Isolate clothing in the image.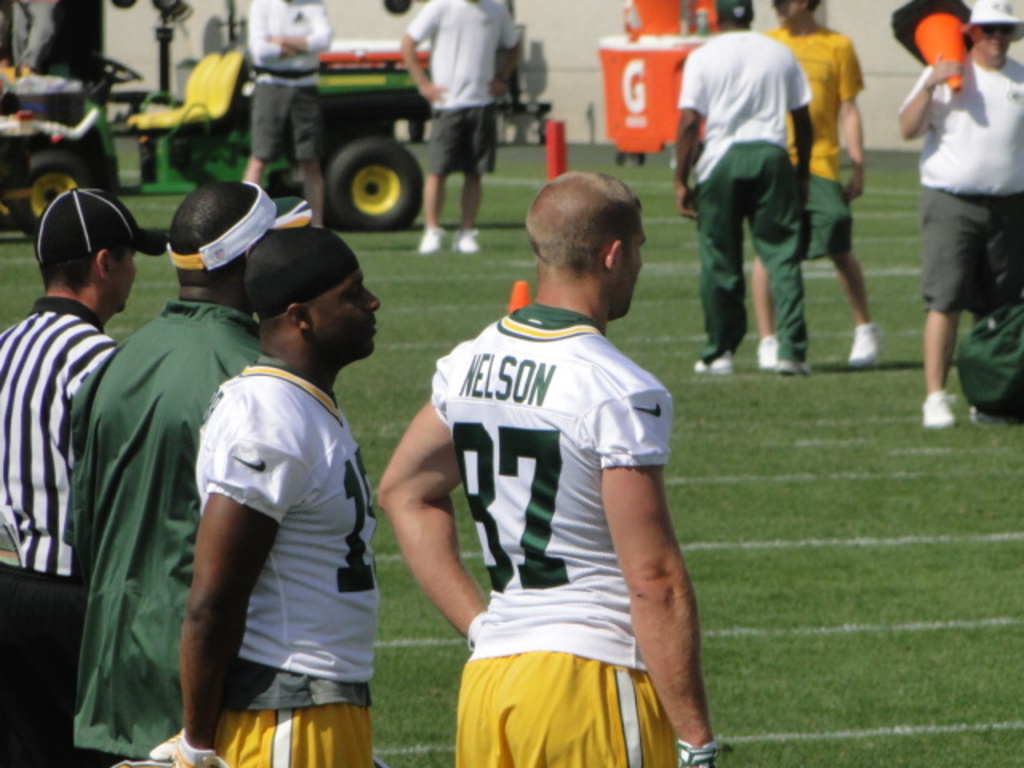
Isolated region: (899,56,1022,195).
